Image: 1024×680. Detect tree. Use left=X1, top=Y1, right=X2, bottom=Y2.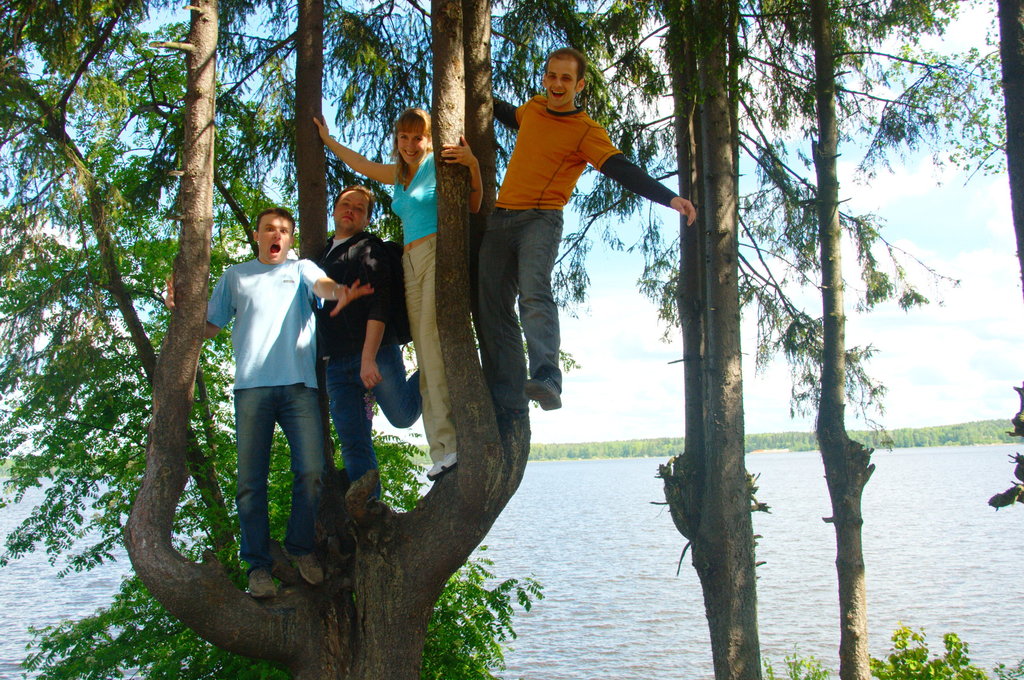
left=0, top=0, right=561, bottom=679.
